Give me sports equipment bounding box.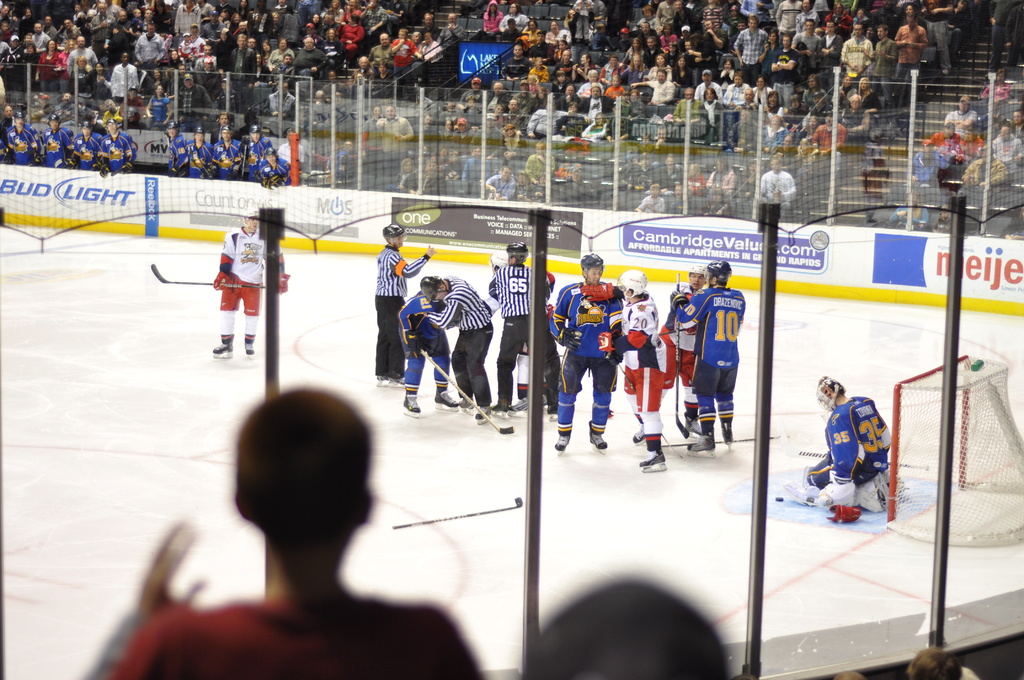
select_region(633, 421, 652, 445).
